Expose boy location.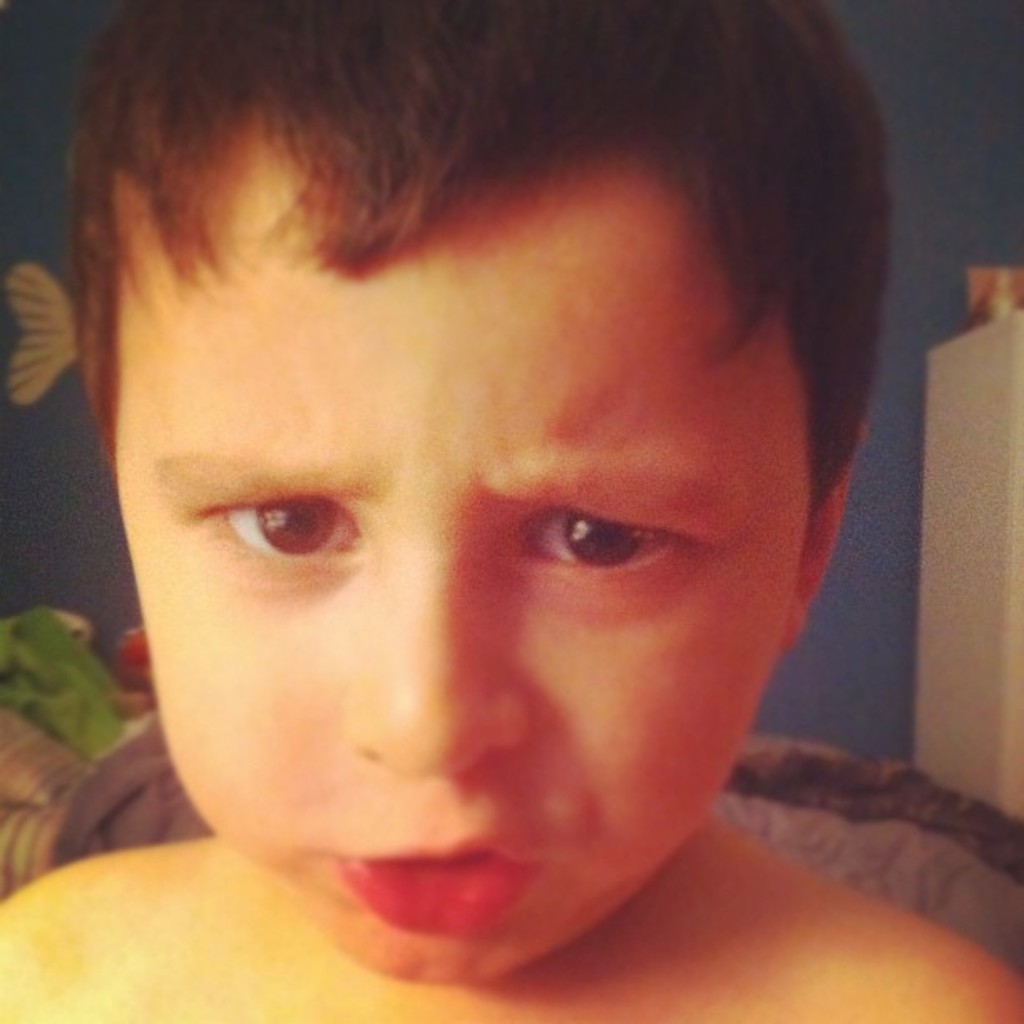
Exposed at [0, 0, 1022, 1022].
